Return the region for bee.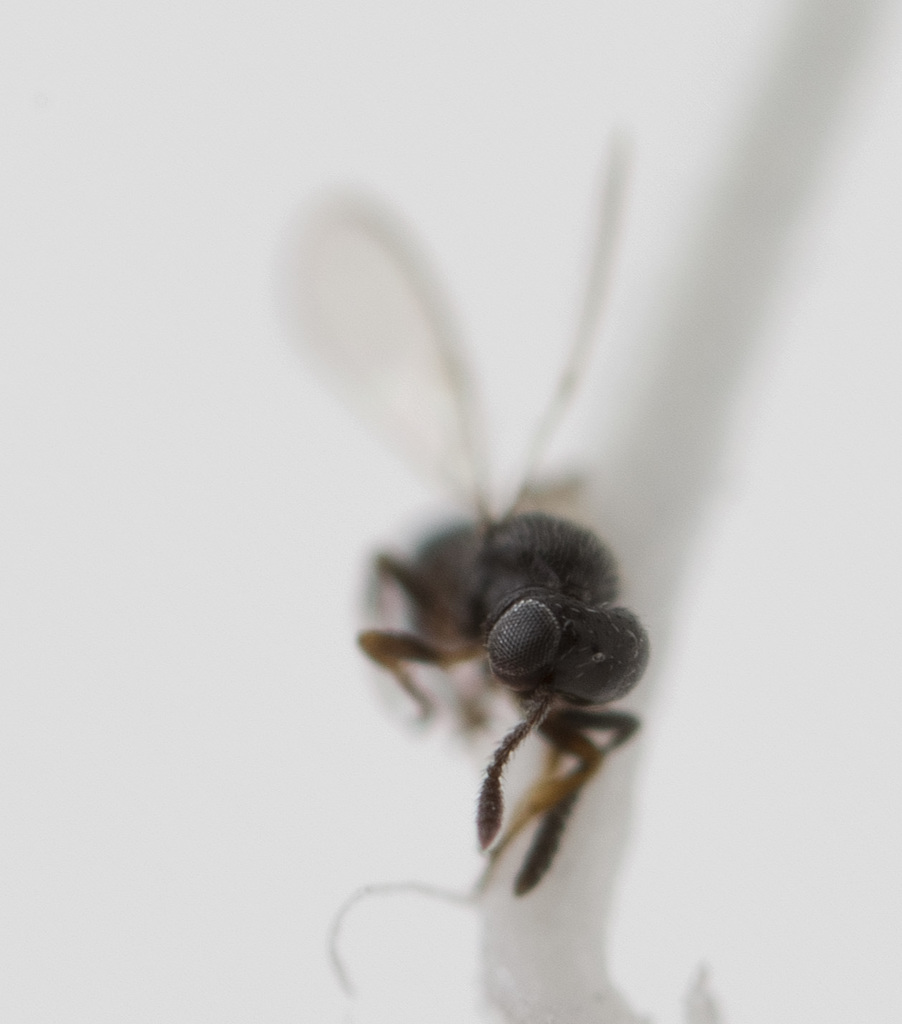
bbox=(262, 216, 687, 895).
